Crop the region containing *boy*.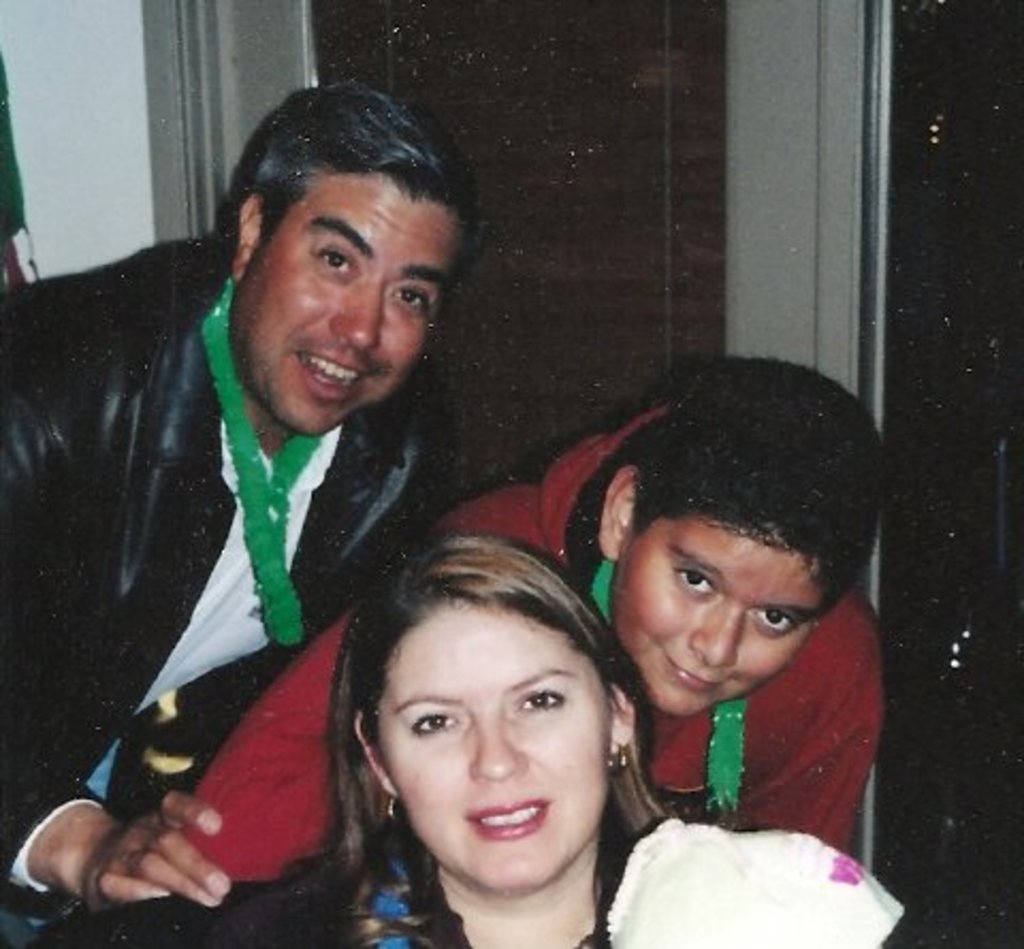
Crop region: 192 356 887 853.
